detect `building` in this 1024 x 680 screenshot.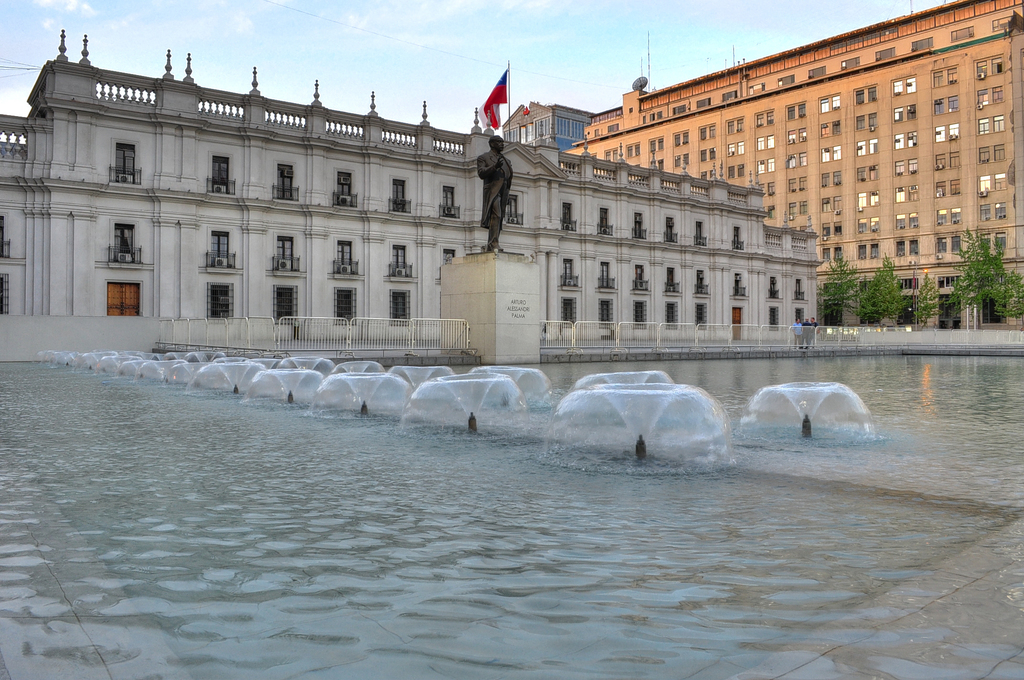
Detection: 564 0 1023 332.
